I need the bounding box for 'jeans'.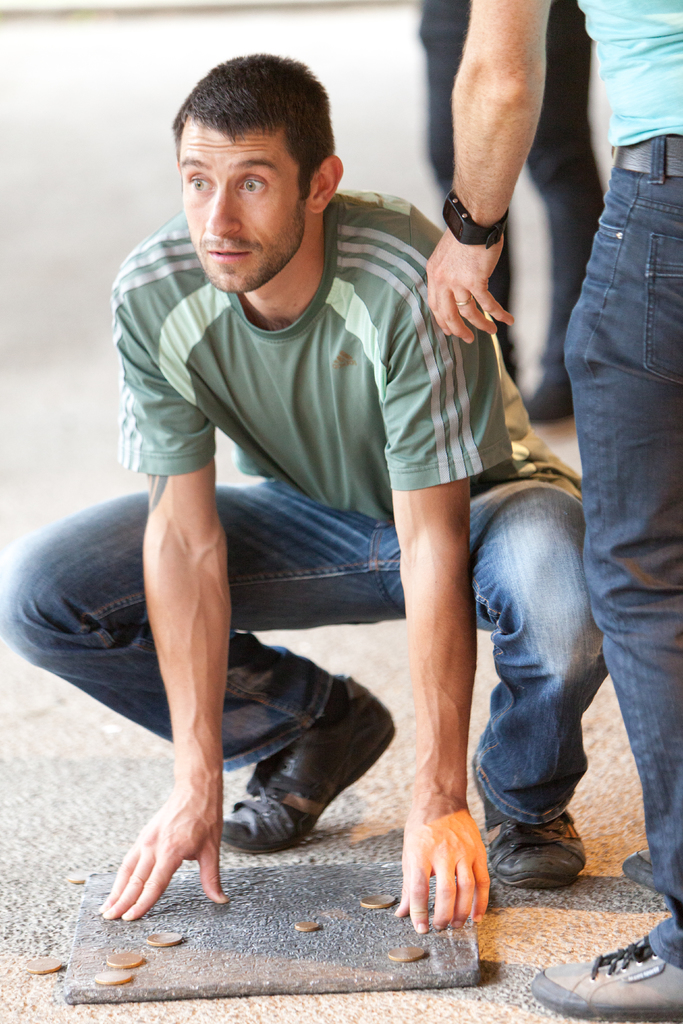
Here it is: rect(506, 111, 673, 912).
